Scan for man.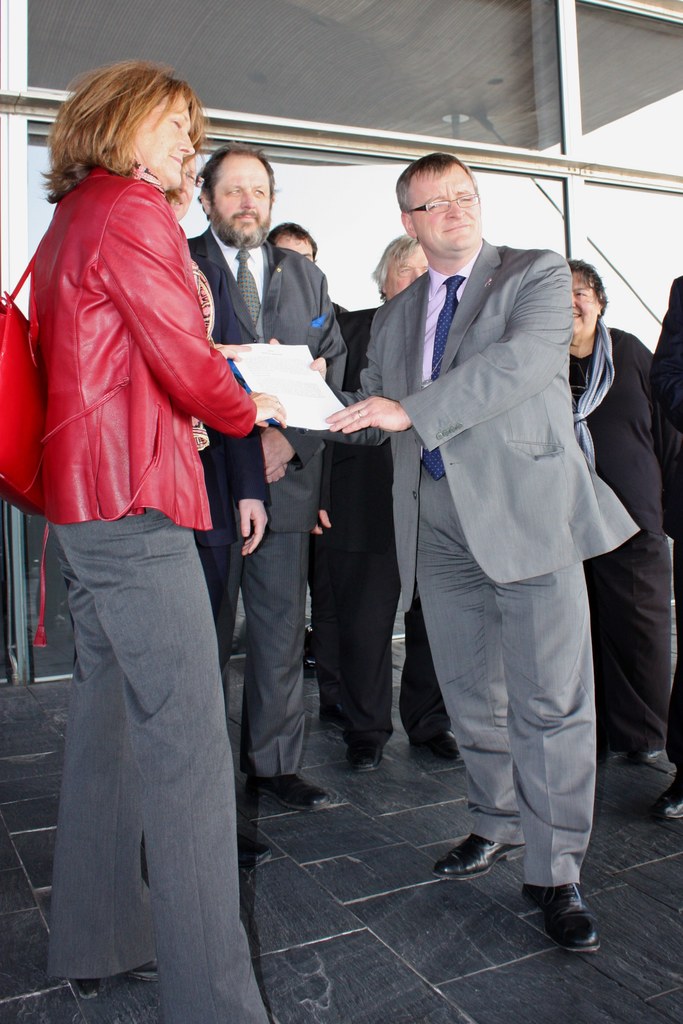
Scan result: rect(347, 126, 641, 945).
